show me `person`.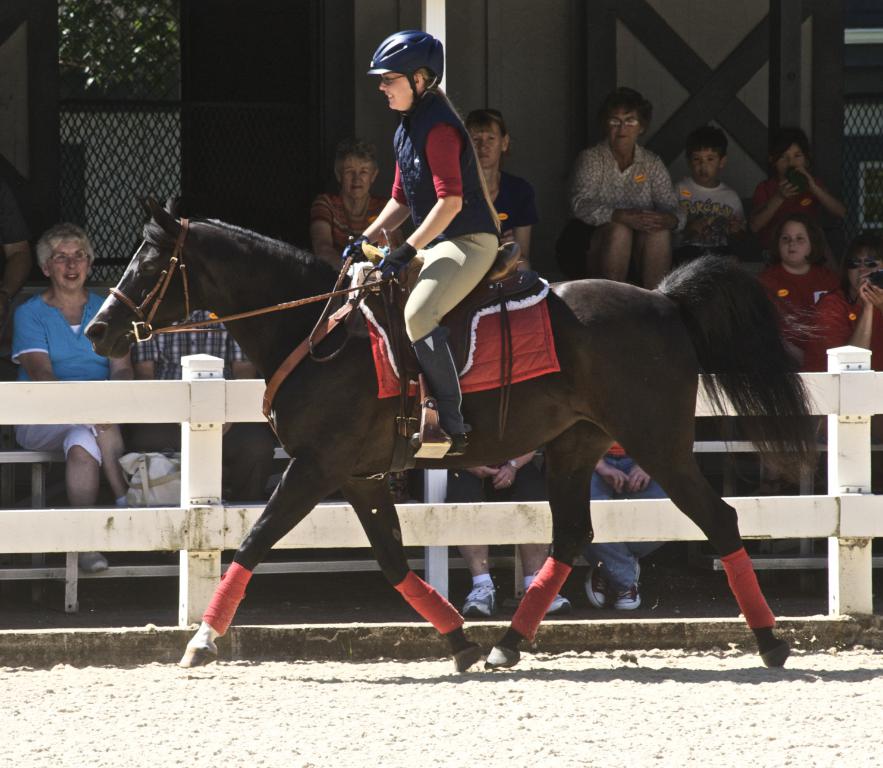
`person` is here: 344 25 501 450.
